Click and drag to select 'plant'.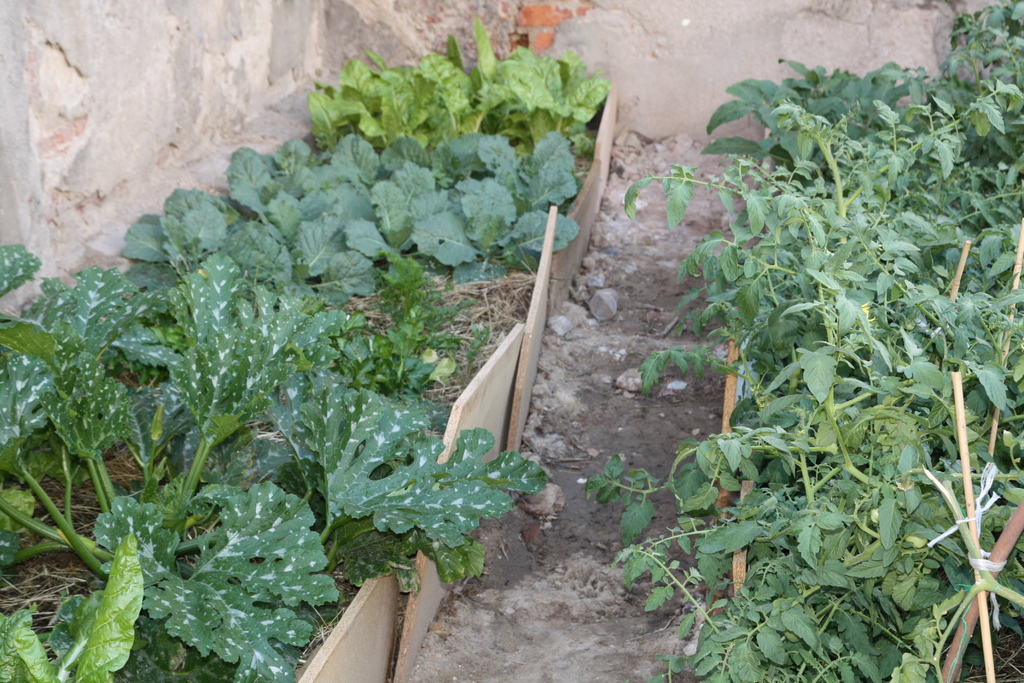
Selection: x1=886 y1=97 x2=1023 y2=436.
